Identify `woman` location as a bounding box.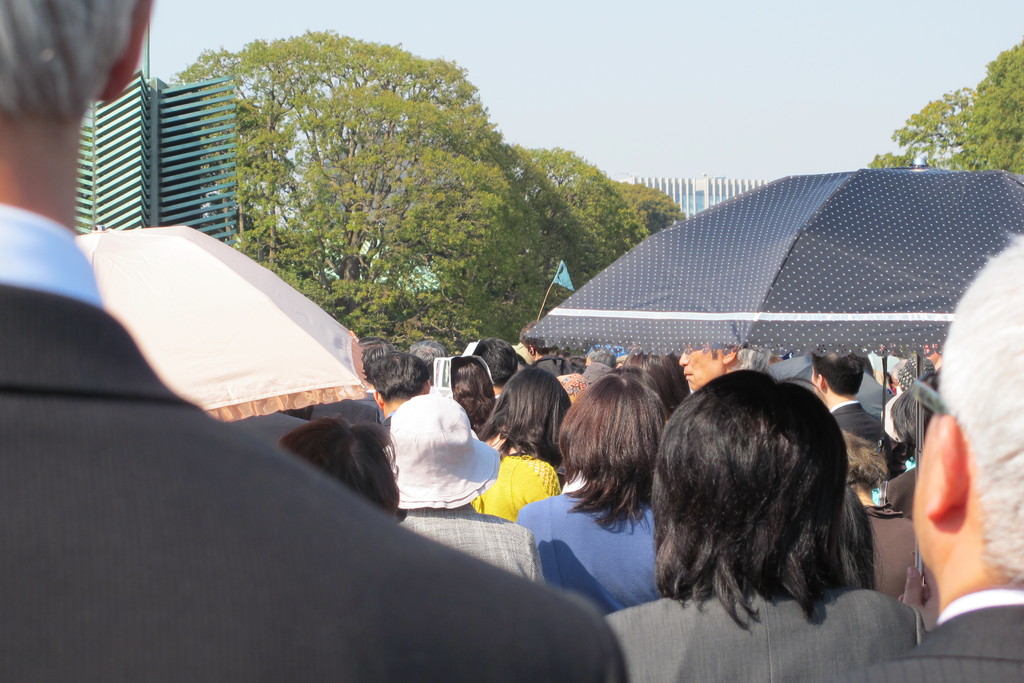
444, 359, 502, 442.
